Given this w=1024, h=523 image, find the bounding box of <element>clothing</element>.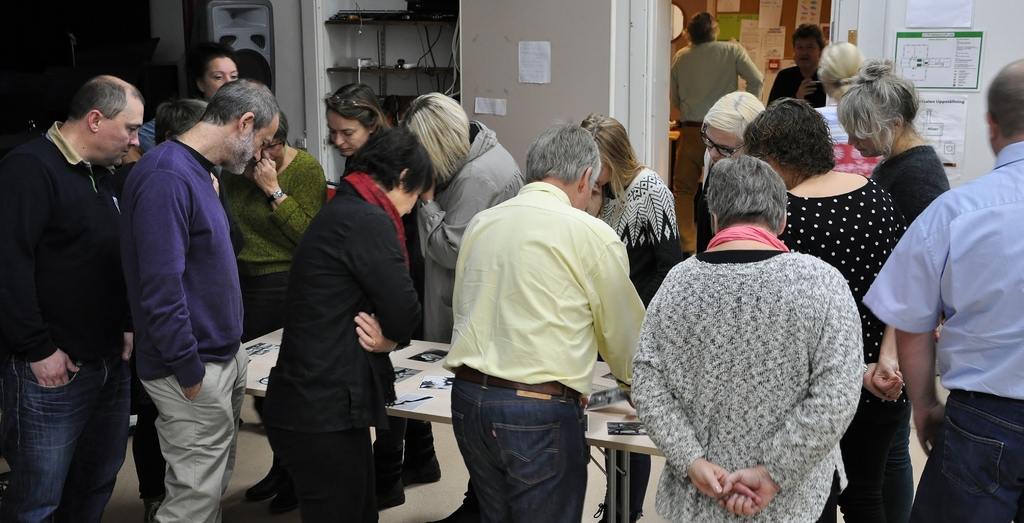
locate(6, 109, 145, 522).
